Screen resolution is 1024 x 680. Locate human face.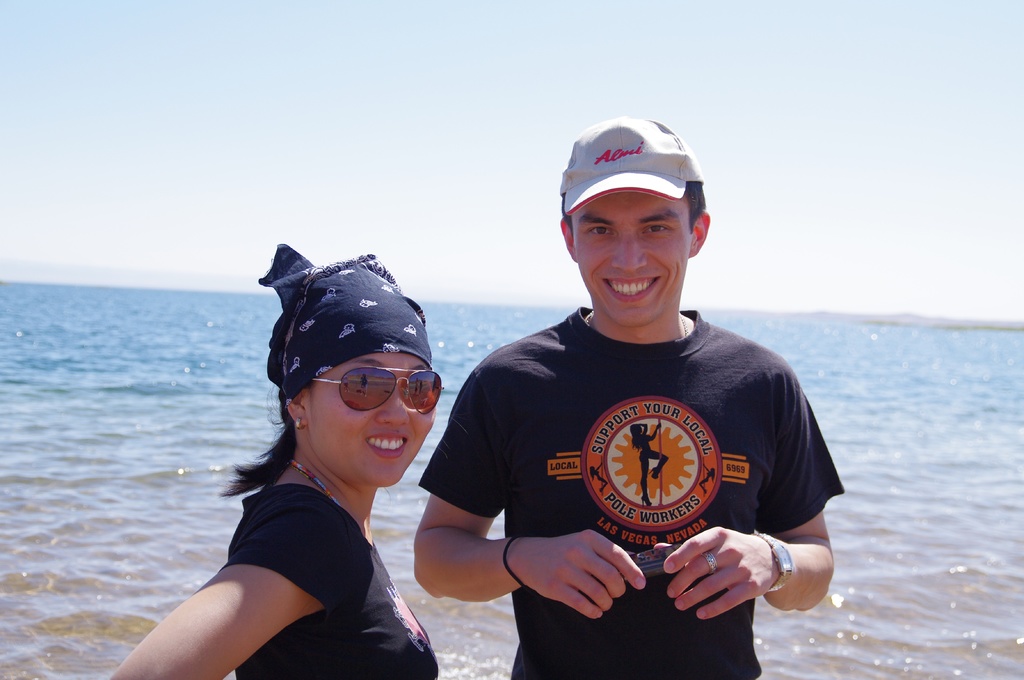
(x1=309, y1=353, x2=436, y2=488).
